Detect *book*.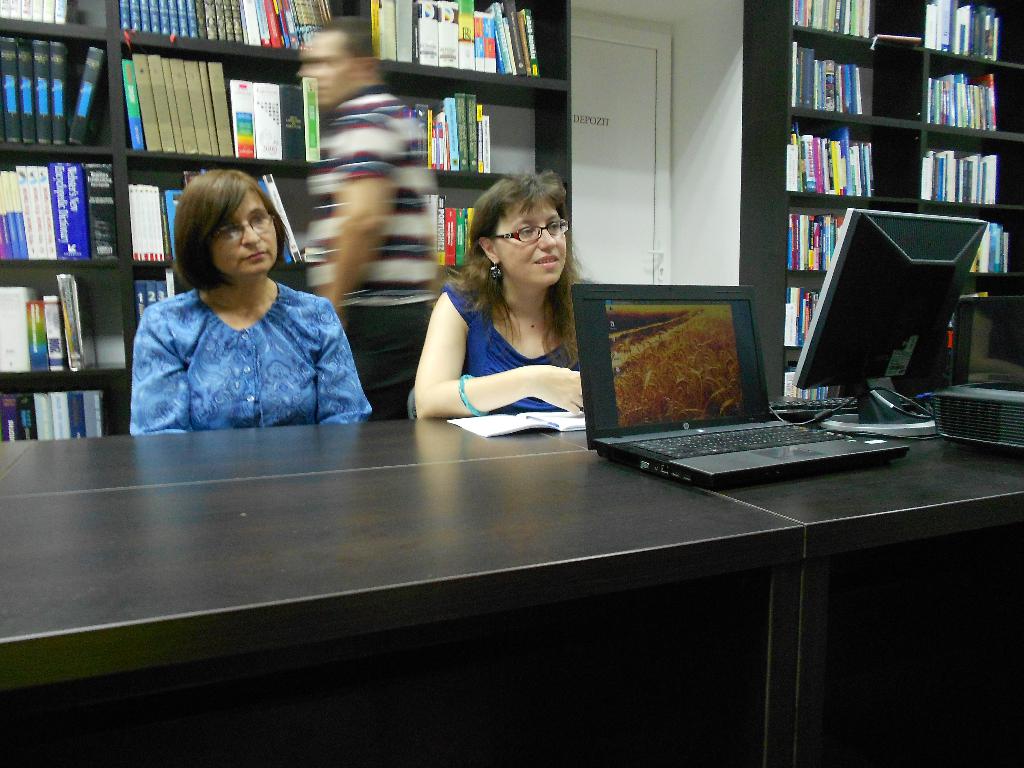
Detected at locate(969, 147, 985, 202).
